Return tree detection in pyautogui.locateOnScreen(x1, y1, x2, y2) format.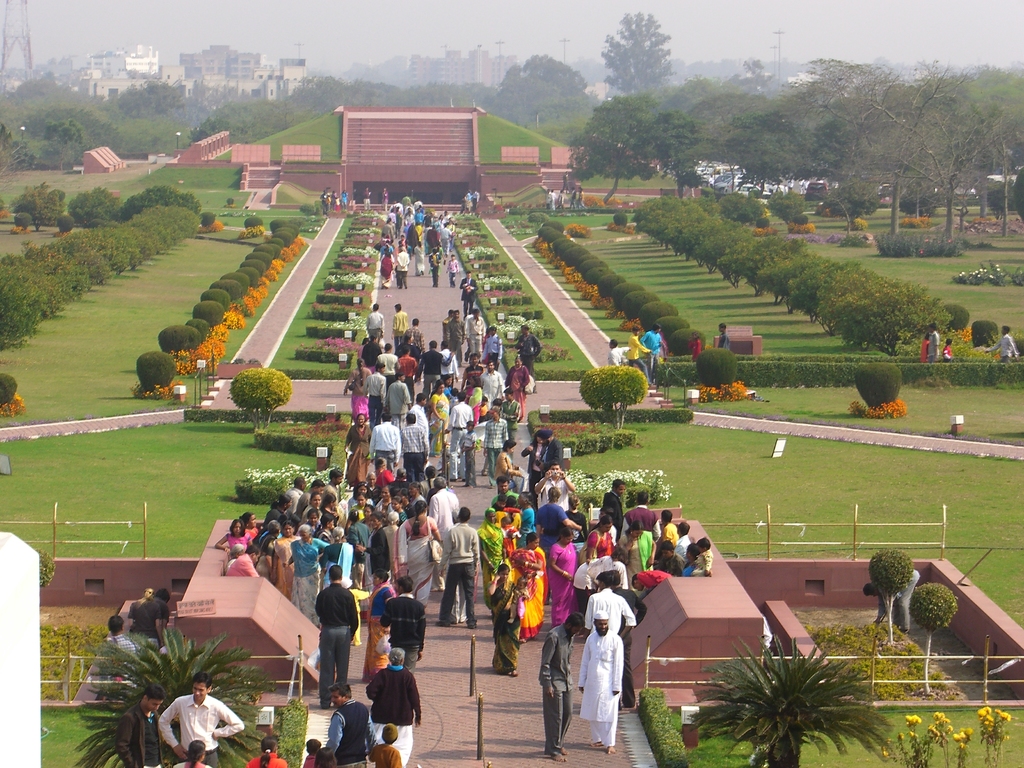
pyautogui.locateOnScreen(769, 191, 808, 227).
